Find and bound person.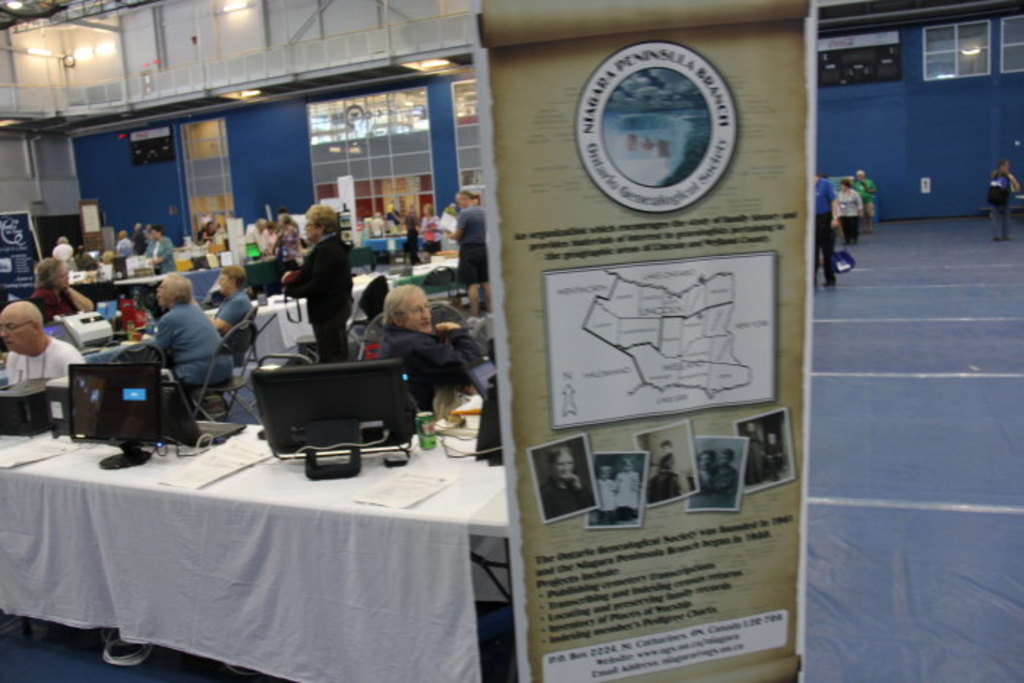
Bound: [215,265,252,364].
